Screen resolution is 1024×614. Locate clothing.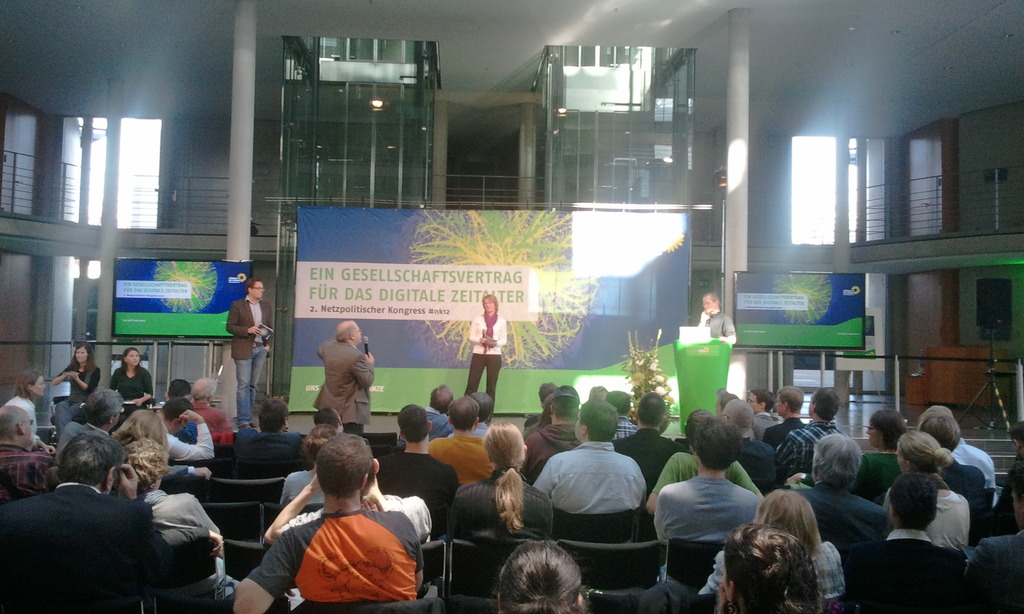
detection(725, 428, 775, 488).
